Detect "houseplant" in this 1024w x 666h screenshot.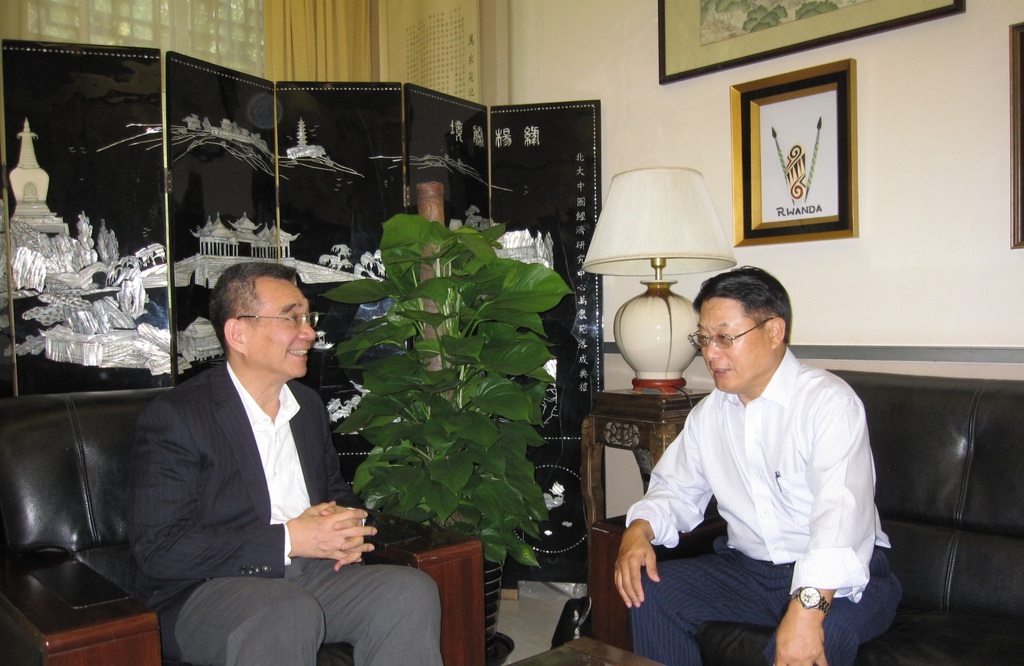
Detection: [330, 213, 582, 665].
